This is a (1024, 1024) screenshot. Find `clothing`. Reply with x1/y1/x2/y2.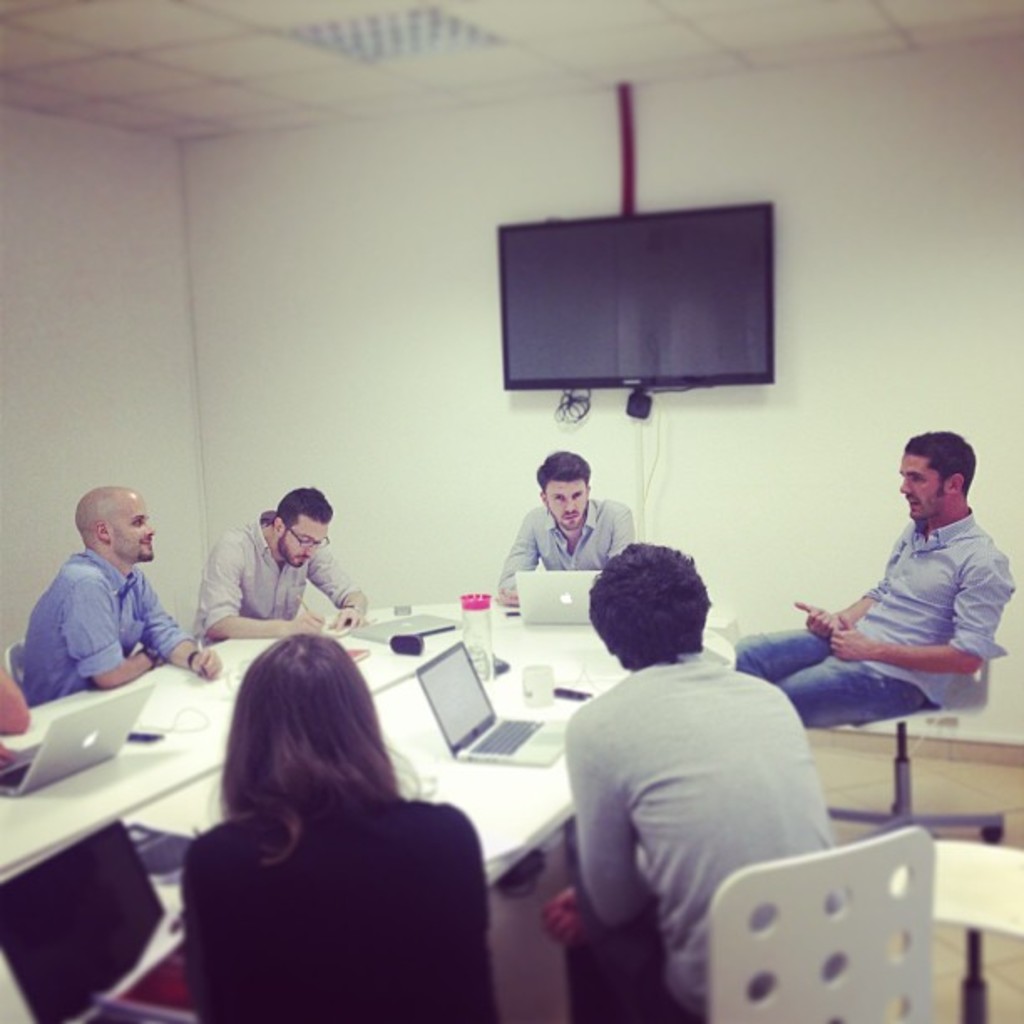
500/505/629/579.
